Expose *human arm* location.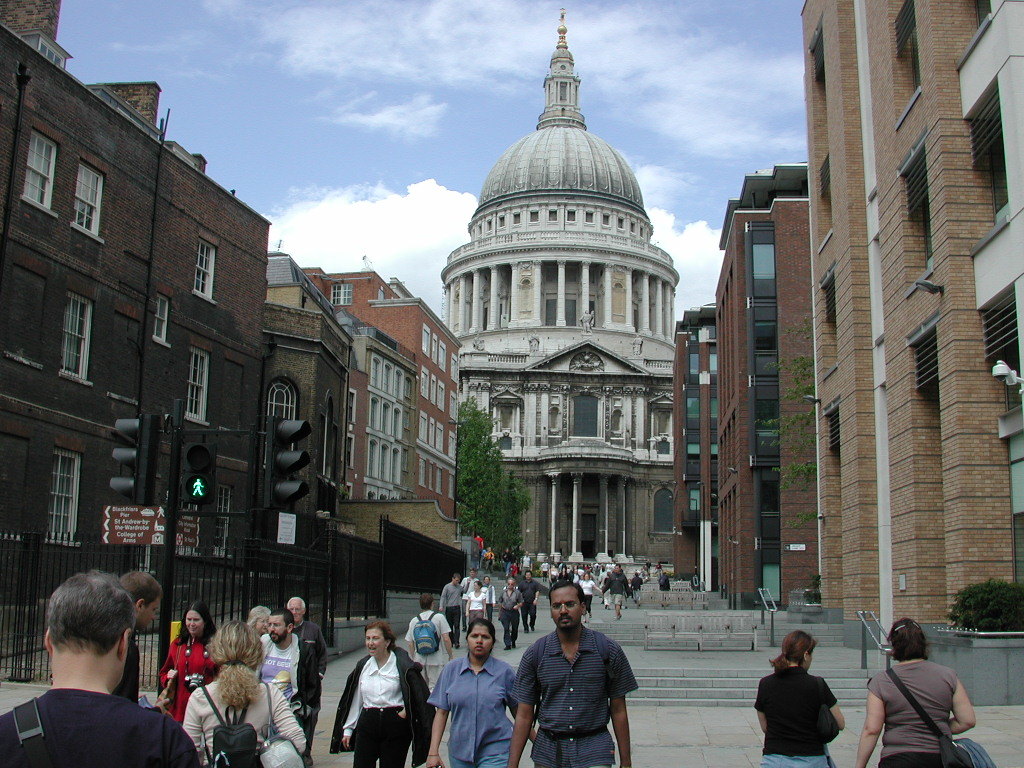
Exposed at 265 682 309 752.
